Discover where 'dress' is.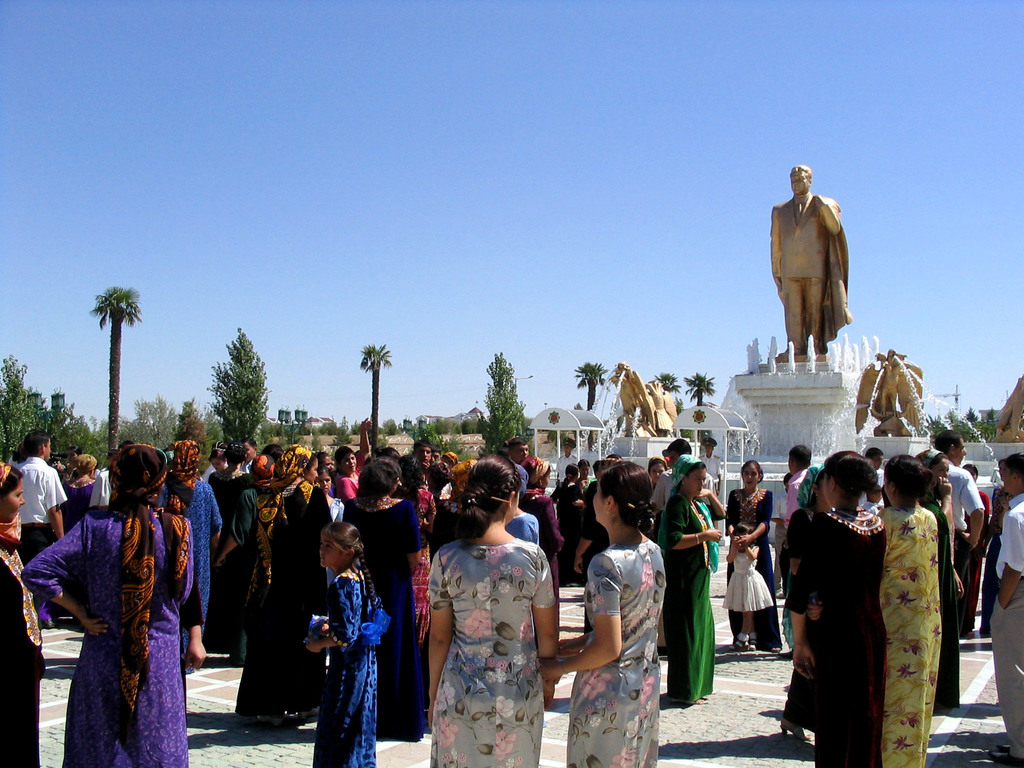
Discovered at bbox(793, 508, 888, 767).
